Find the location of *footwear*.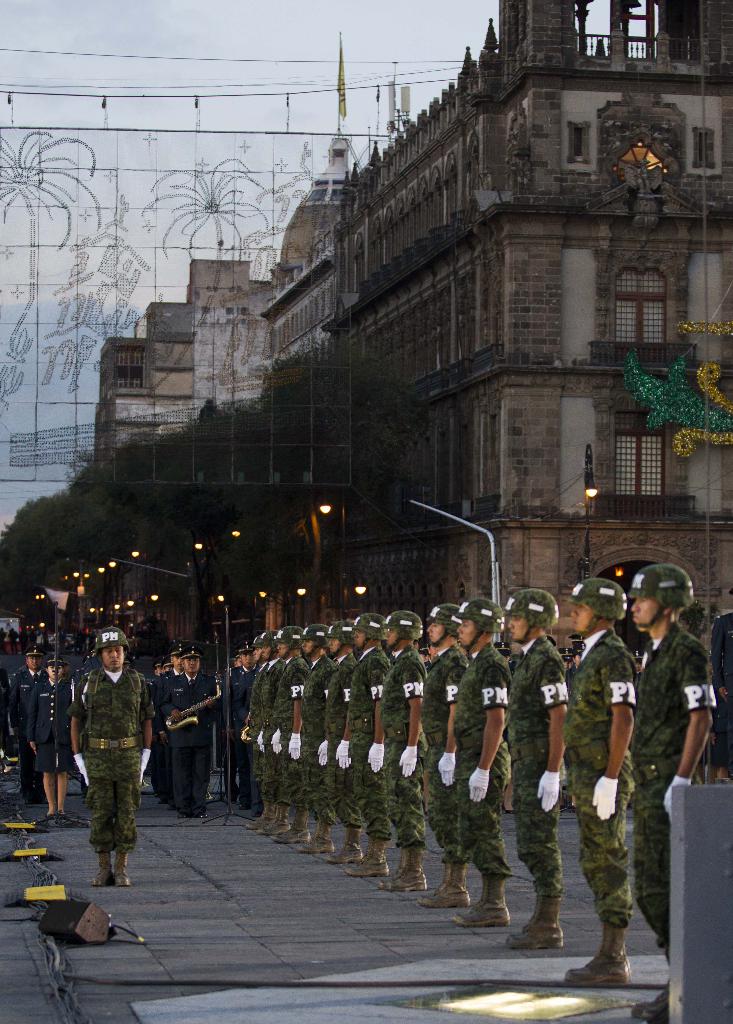
Location: bbox=[37, 816, 54, 829].
